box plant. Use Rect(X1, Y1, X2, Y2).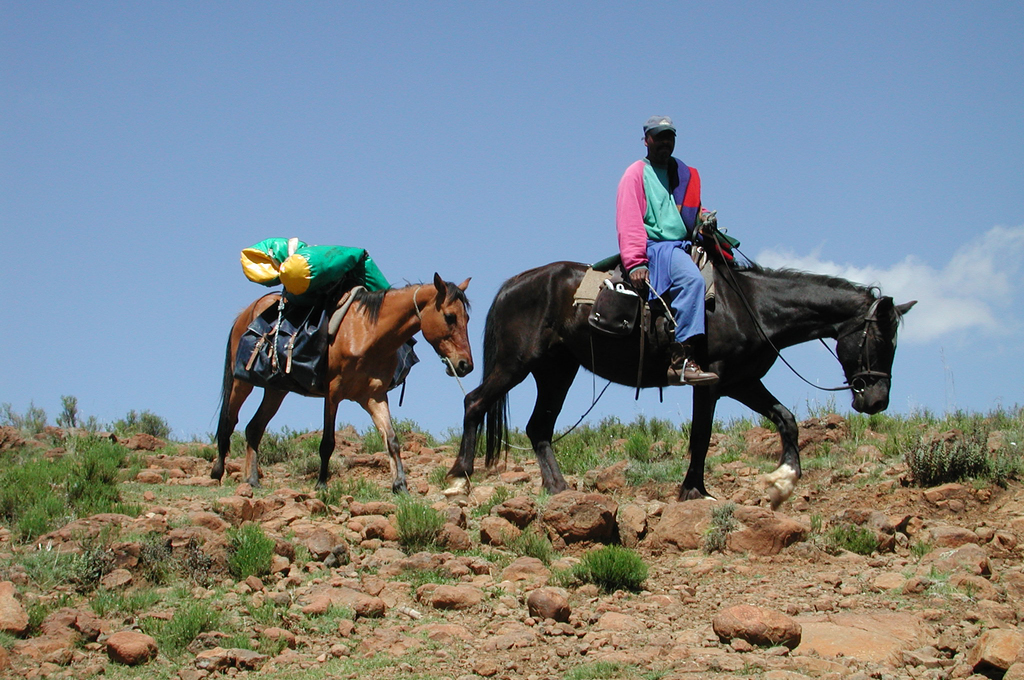
Rect(386, 416, 438, 437).
